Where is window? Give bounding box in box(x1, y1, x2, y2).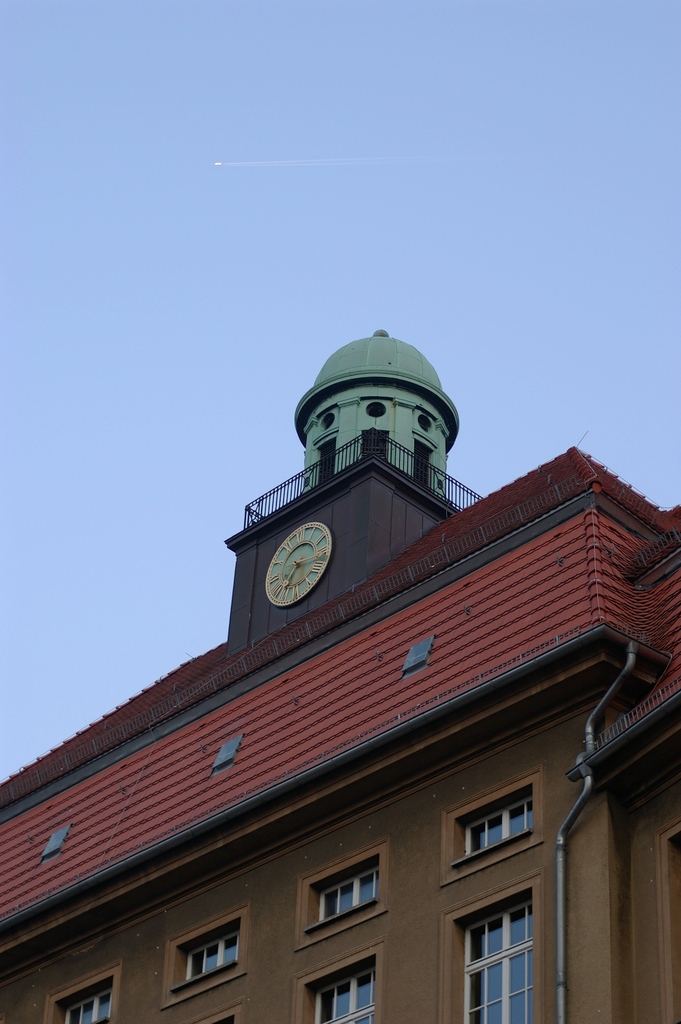
box(308, 438, 338, 476).
